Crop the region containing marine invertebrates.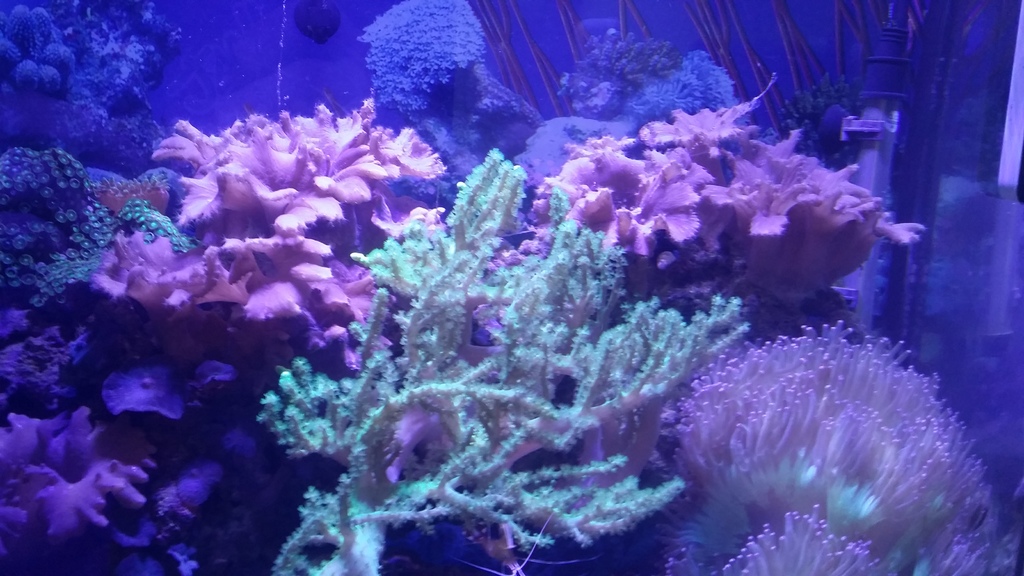
Crop region: [left=61, top=200, right=378, bottom=387].
